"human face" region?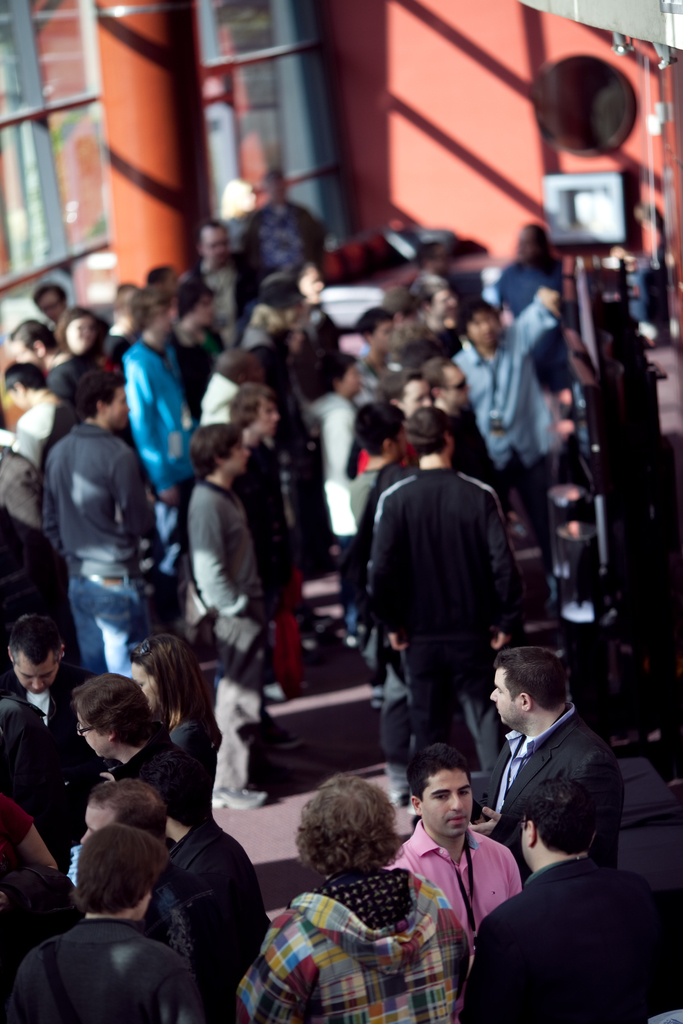
rect(487, 669, 522, 729)
